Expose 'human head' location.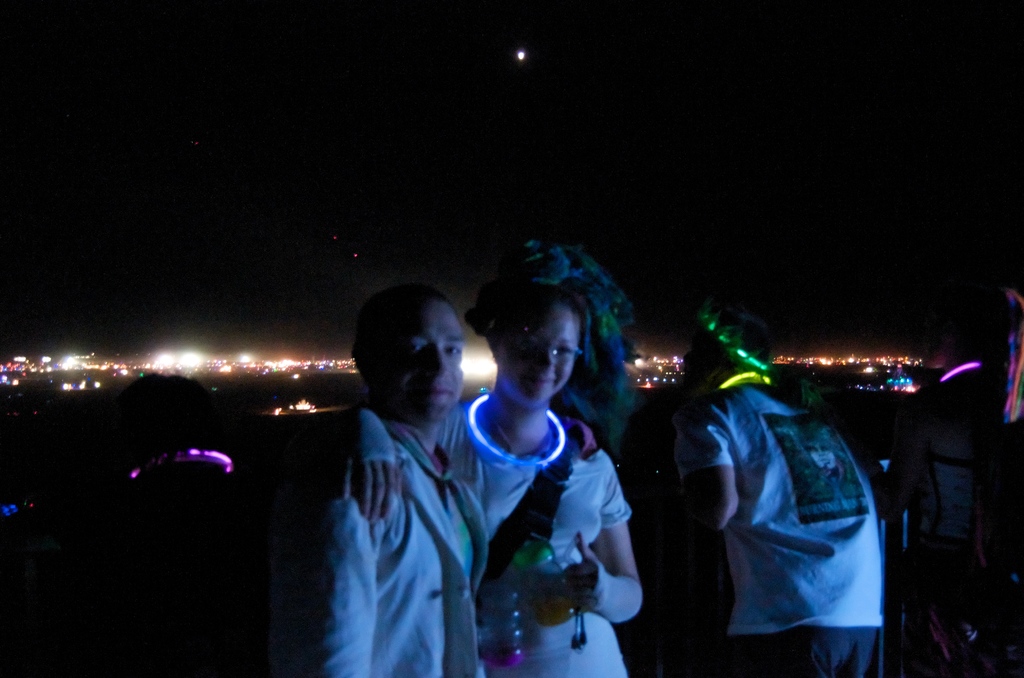
Exposed at bbox=(352, 278, 470, 432).
